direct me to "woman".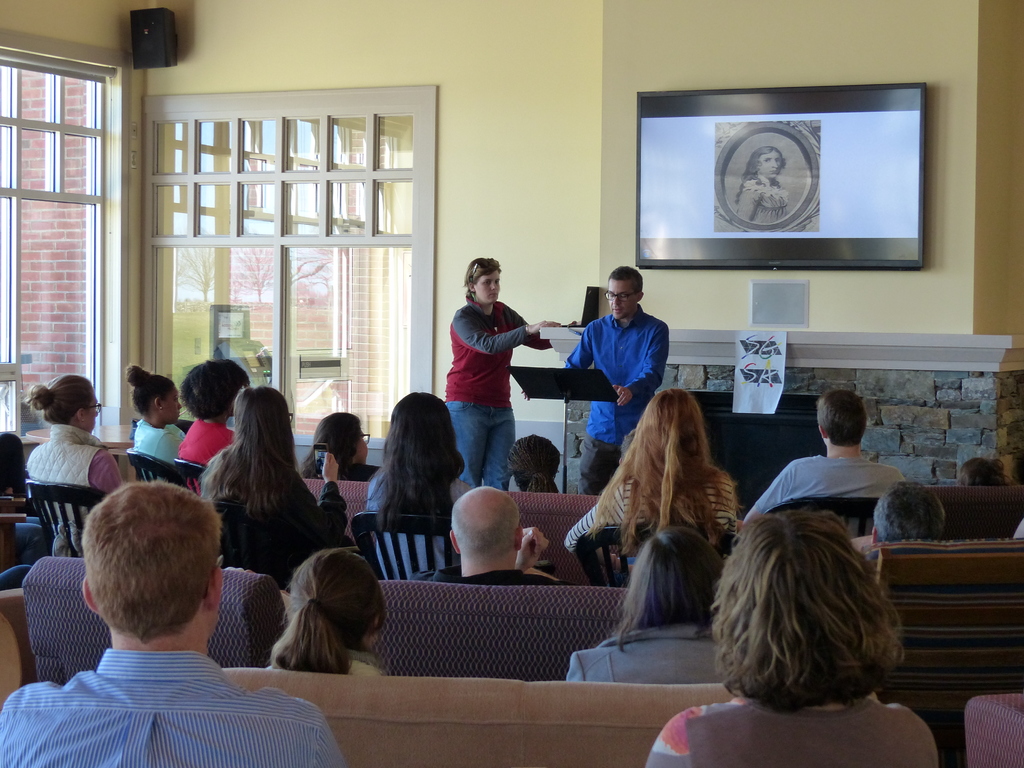
Direction: 364, 393, 472, 582.
